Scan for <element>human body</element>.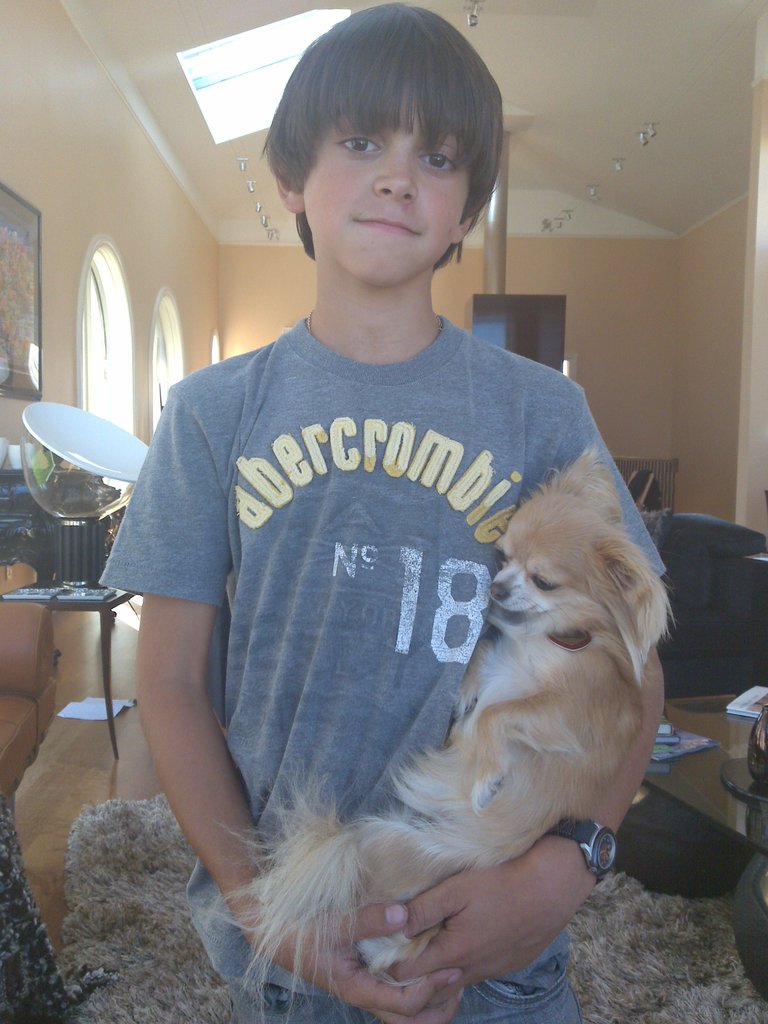
Scan result: (130, 1, 669, 1023).
